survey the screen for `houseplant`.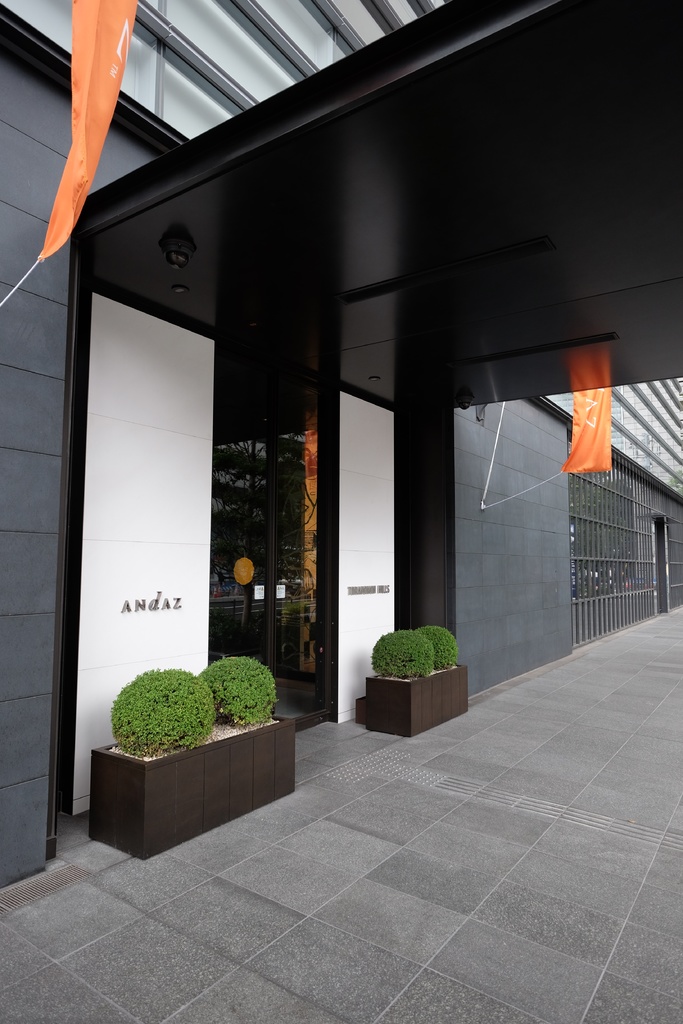
Survey found: x1=405, y1=617, x2=481, y2=724.
